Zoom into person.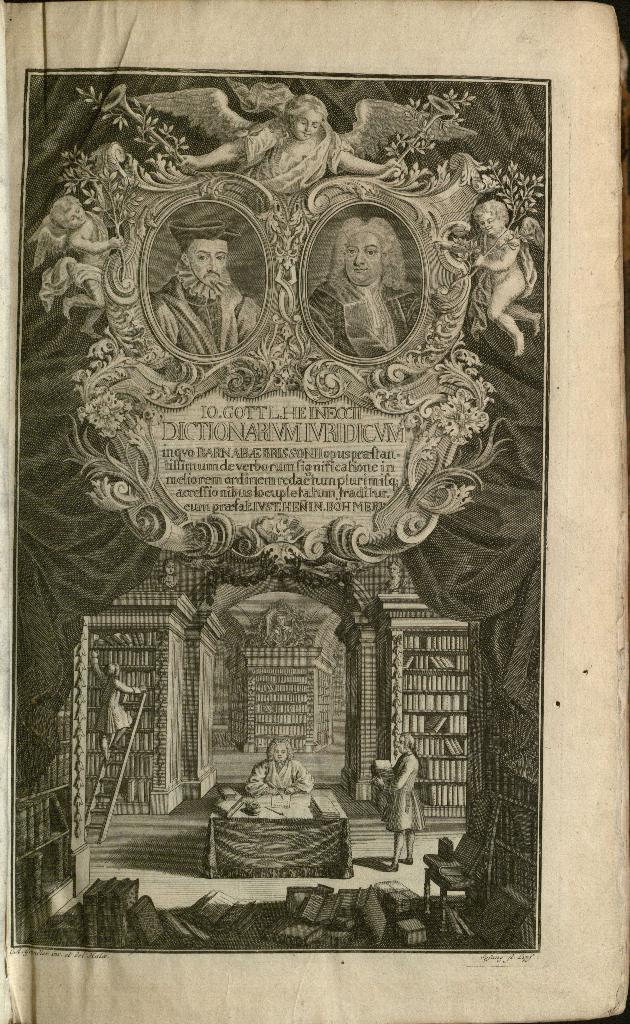
Zoom target: 313/220/423/362.
